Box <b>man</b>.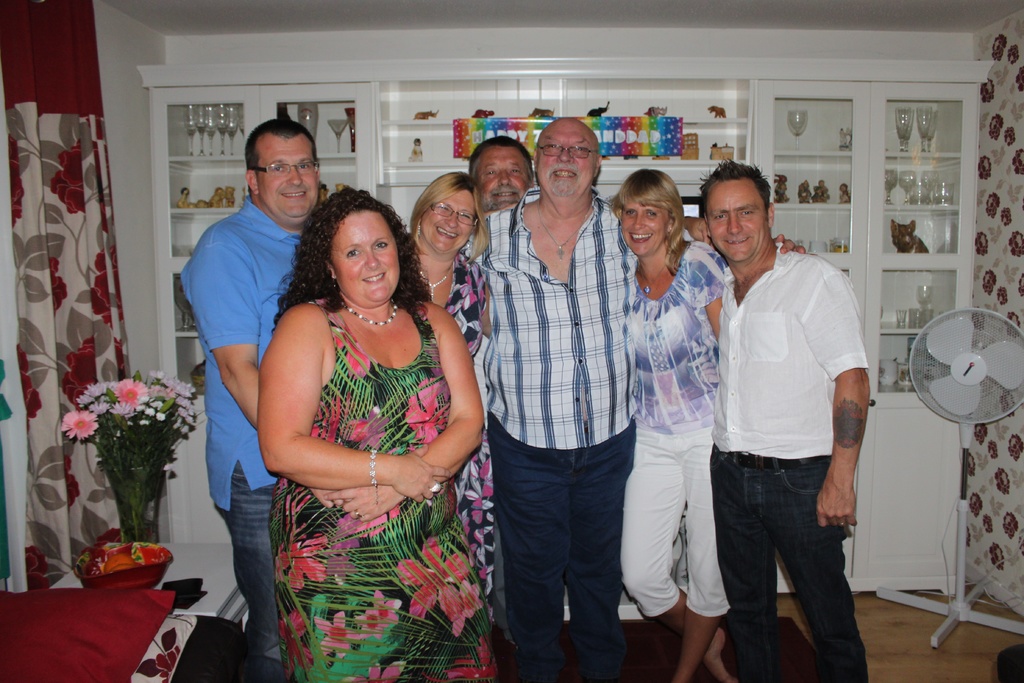
x1=459, y1=115, x2=811, y2=682.
